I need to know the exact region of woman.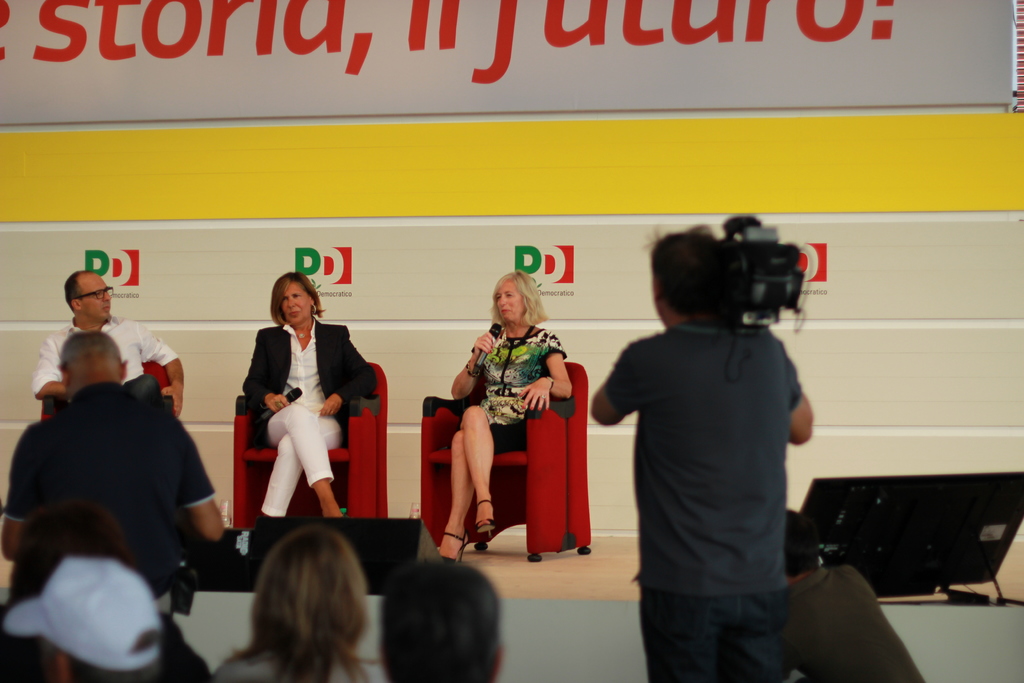
Region: locate(241, 270, 349, 573).
